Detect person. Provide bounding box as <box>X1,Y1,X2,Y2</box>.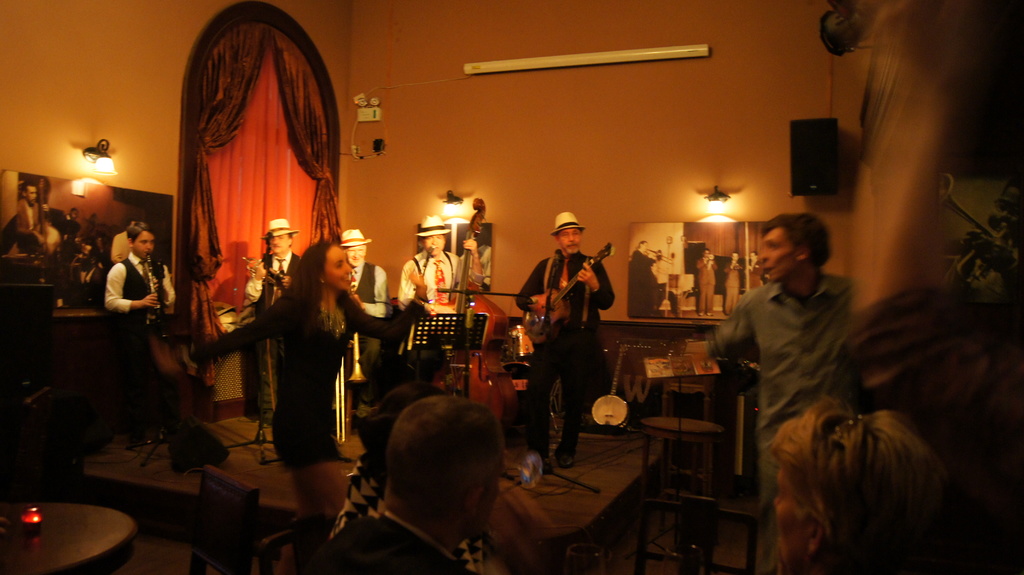
<box>19,182,50,249</box>.
